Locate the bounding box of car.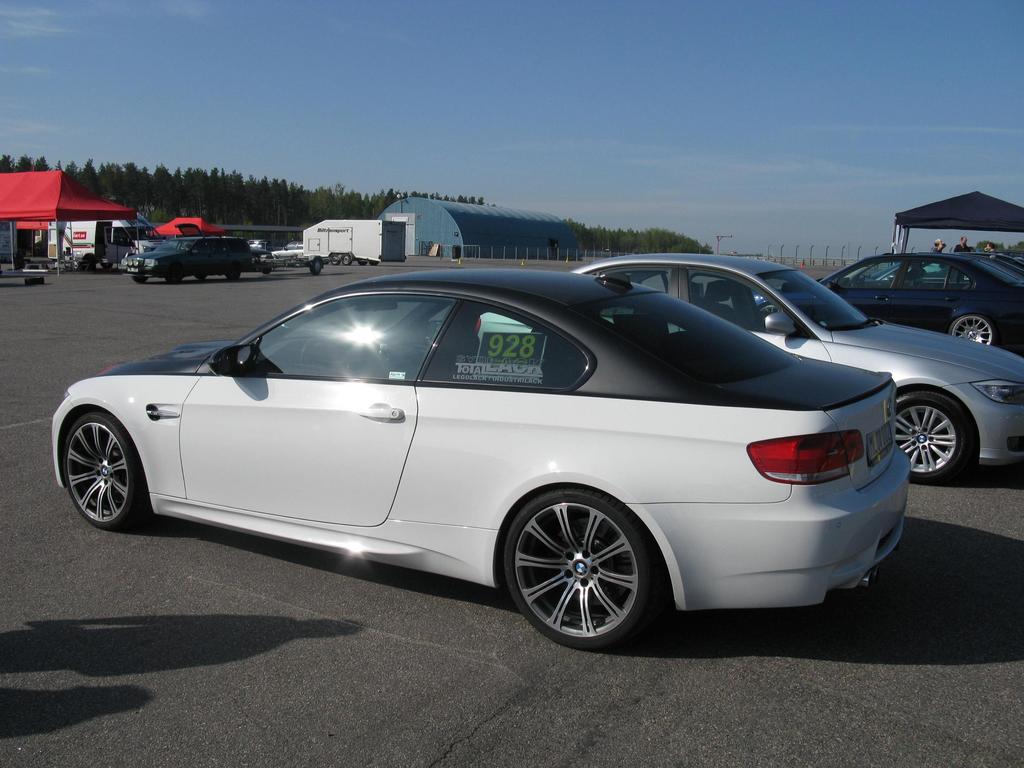
Bounding box: rect(248, 241, 267, 253).
